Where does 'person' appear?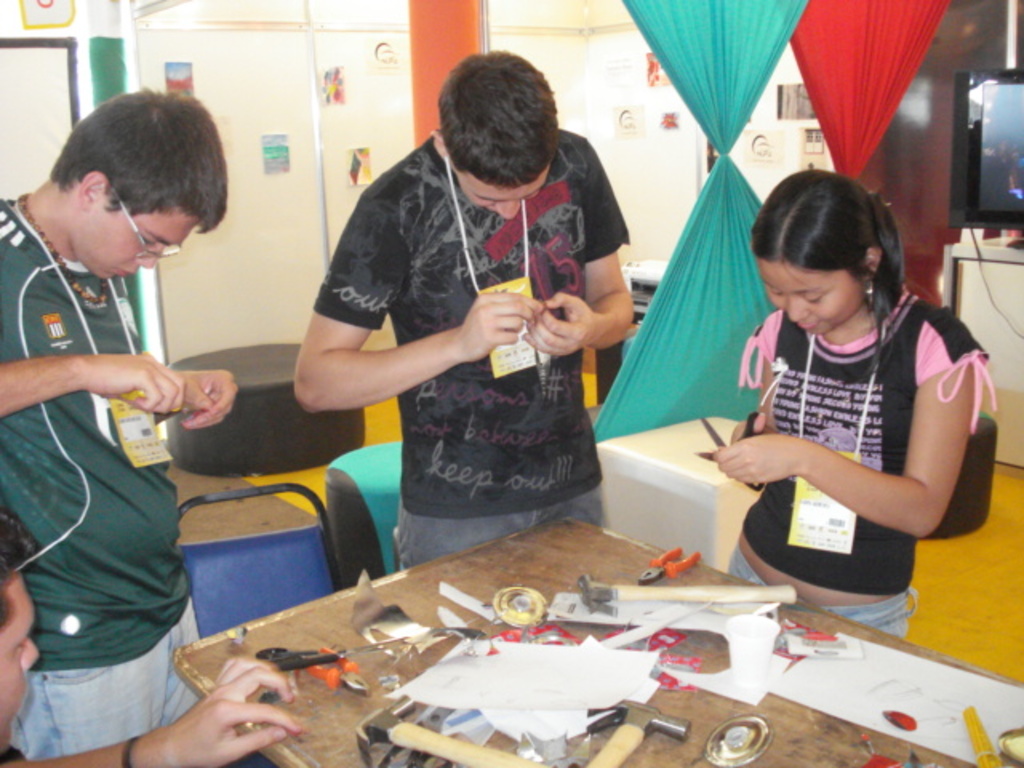
Appears at detection(0, 546, 296, 766).
